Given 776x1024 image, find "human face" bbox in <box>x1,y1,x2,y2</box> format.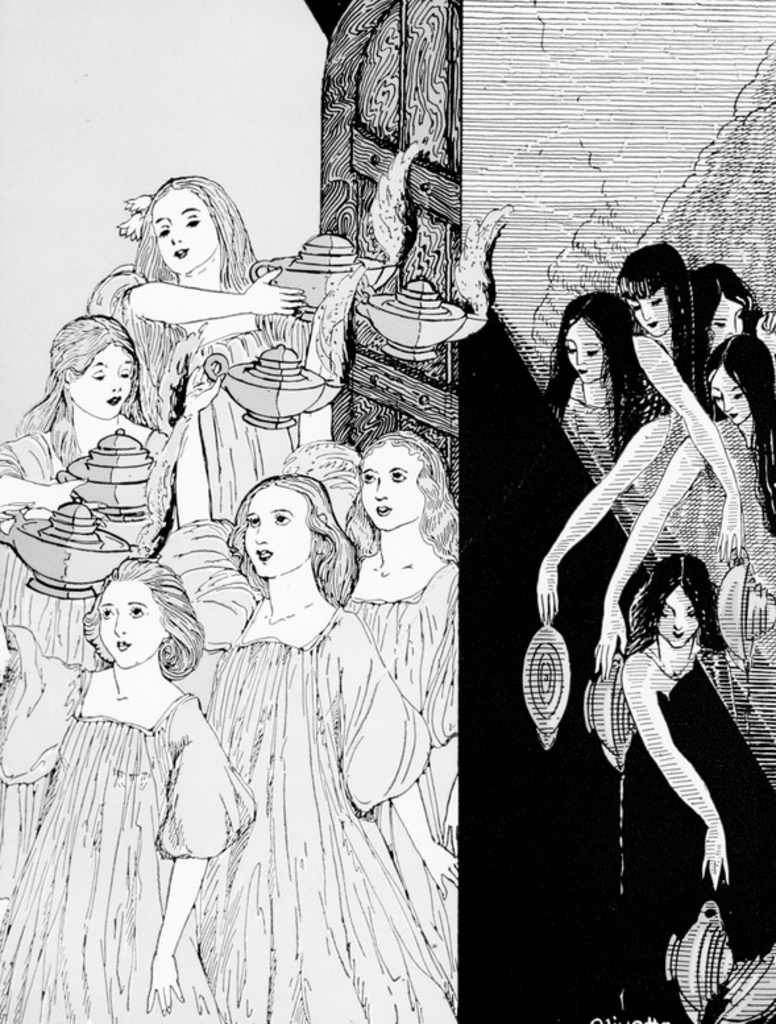
<box>153,188,215,268</box>.
